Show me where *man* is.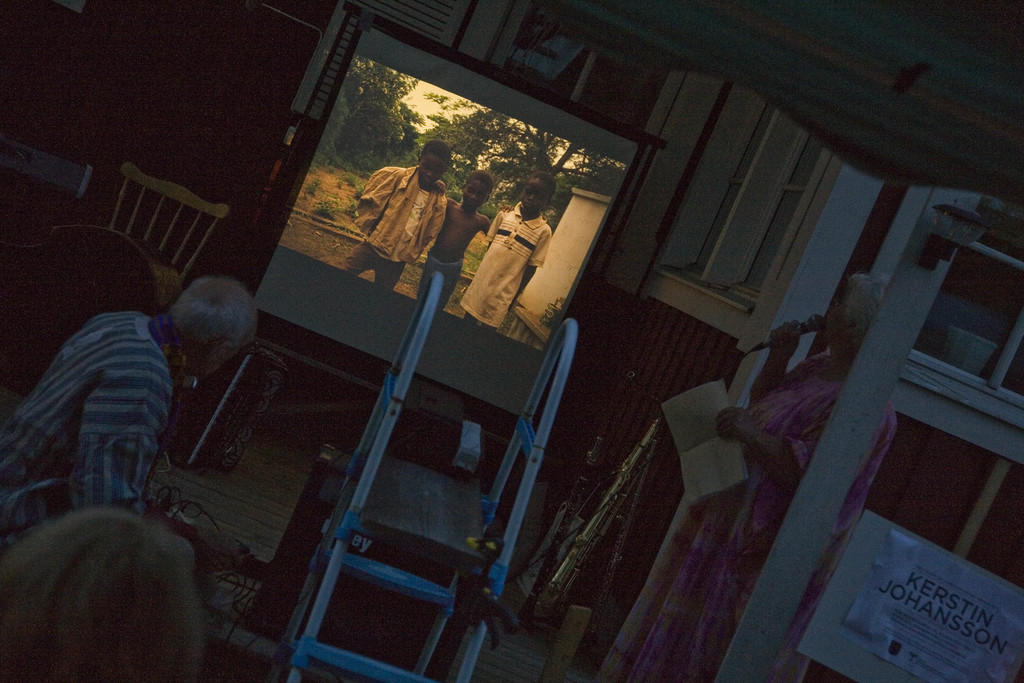
*man* is at l=4, t=276, r=259, b=540.
